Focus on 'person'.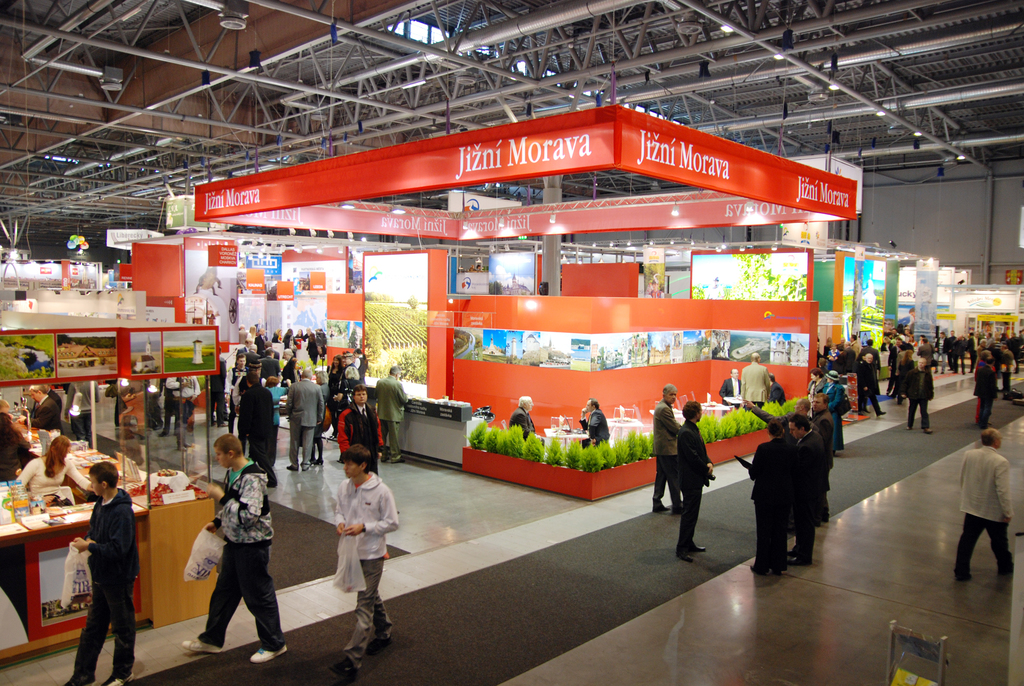
Focused at region(732, 416, 792, 579).
